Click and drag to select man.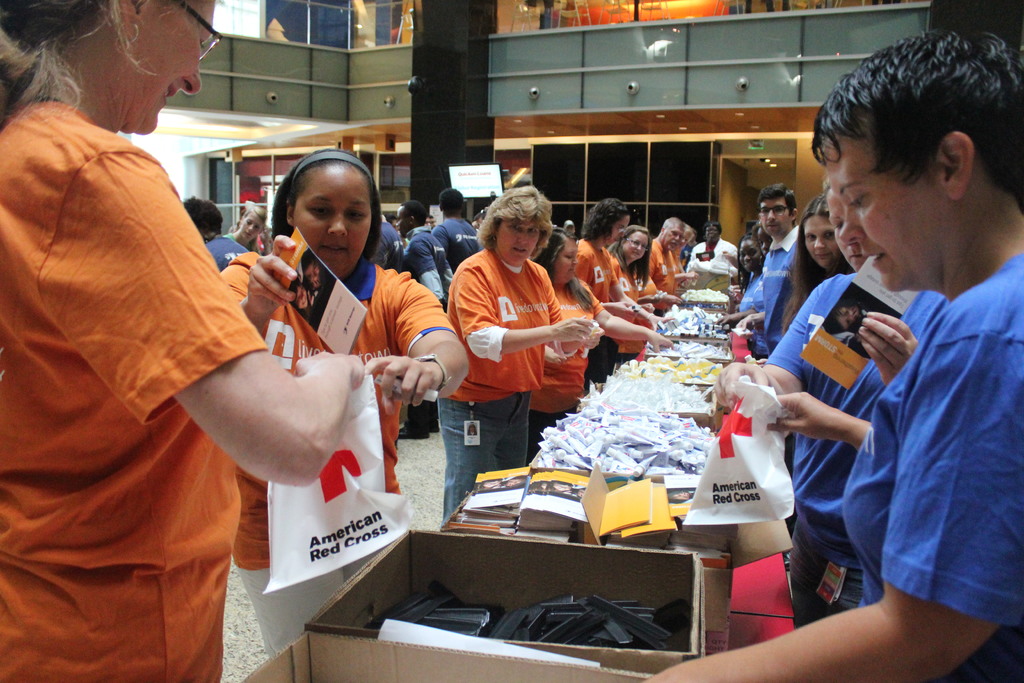
Selection: (737, 181, 806, 359).
